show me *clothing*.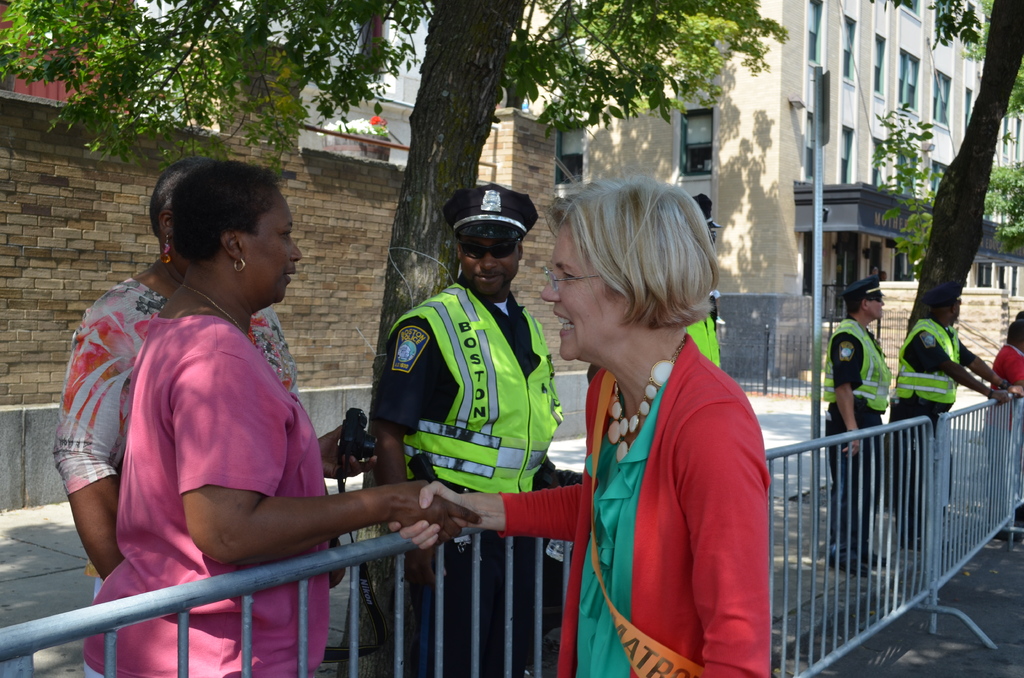
*clothing* is here: left=372, top=273, right=584, bottom=677.
